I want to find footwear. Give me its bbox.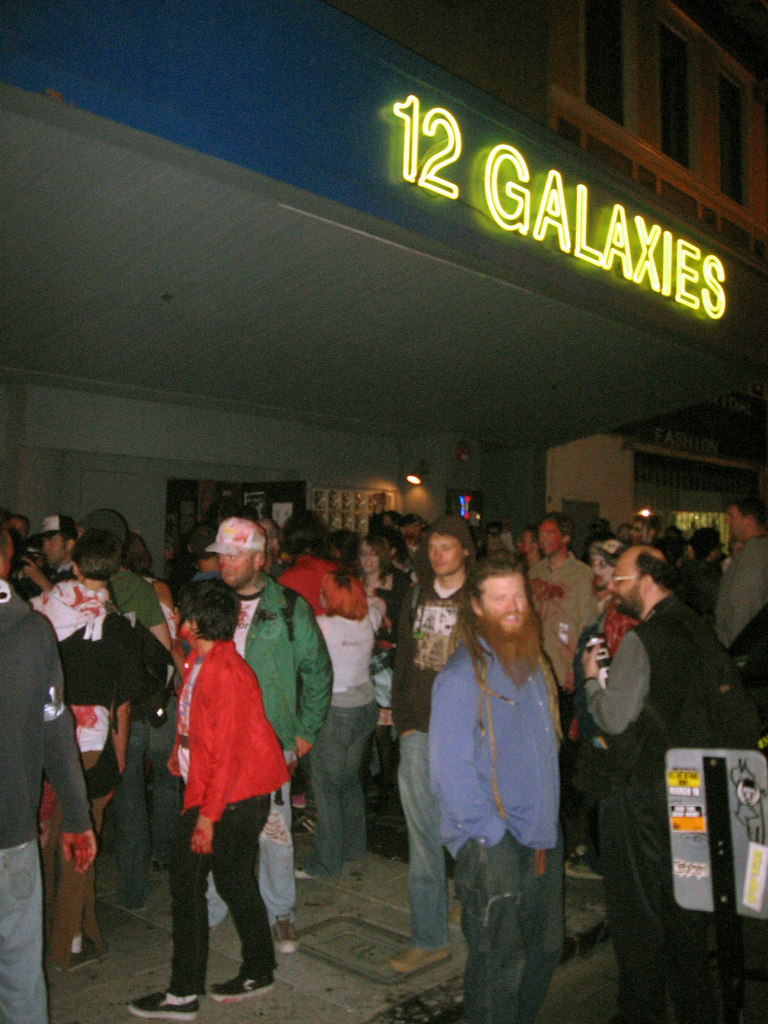
(448,904,462,932).
